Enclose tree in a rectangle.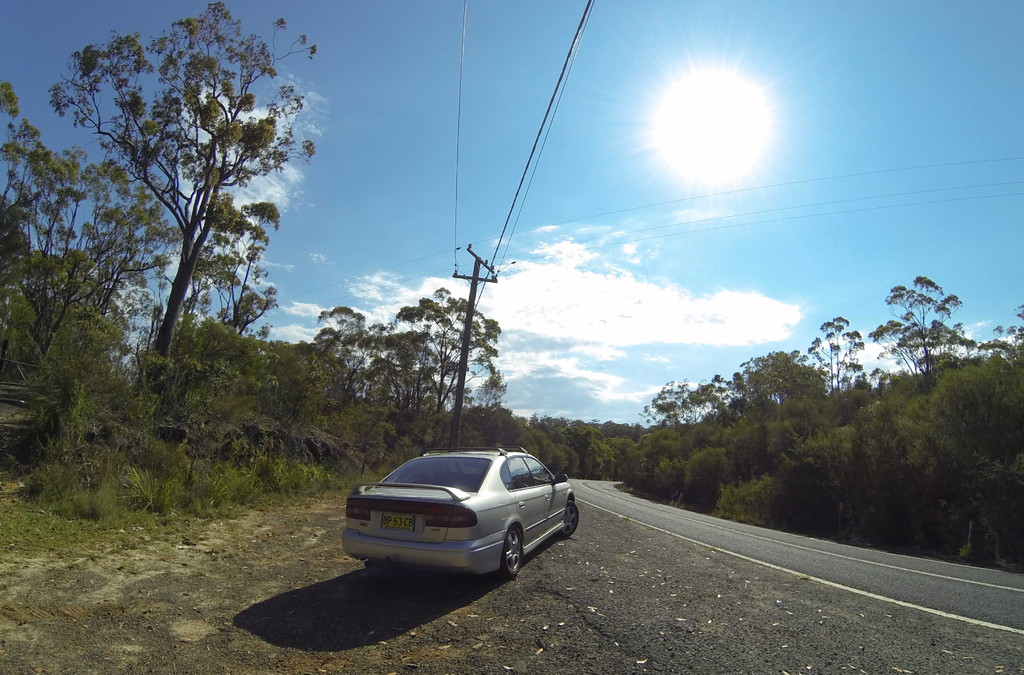
bbox=[635, 375, 694, 436].
